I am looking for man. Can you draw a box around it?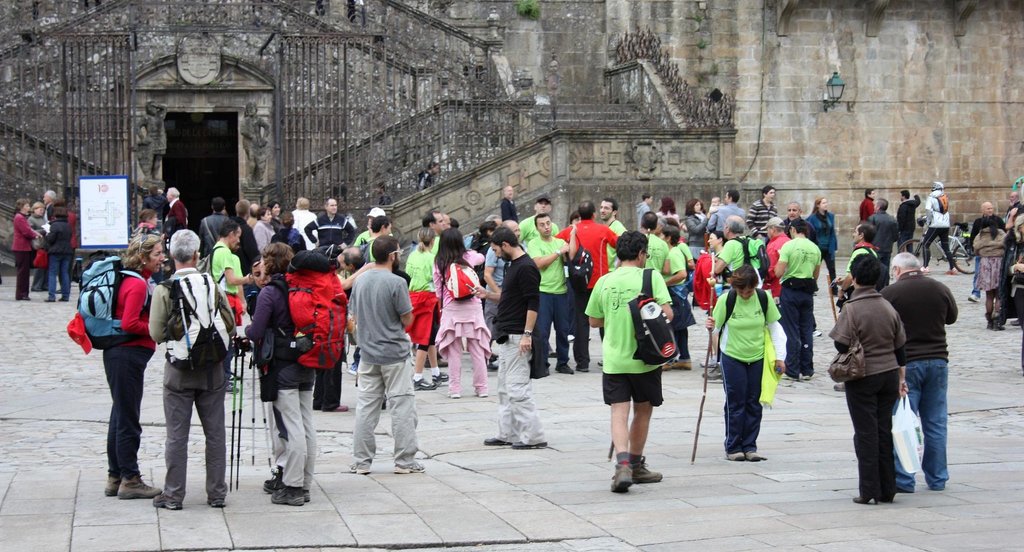
Sure, the bounding box is {"left": 422, "top": 211, "right": 449, "bottom": 251}.
